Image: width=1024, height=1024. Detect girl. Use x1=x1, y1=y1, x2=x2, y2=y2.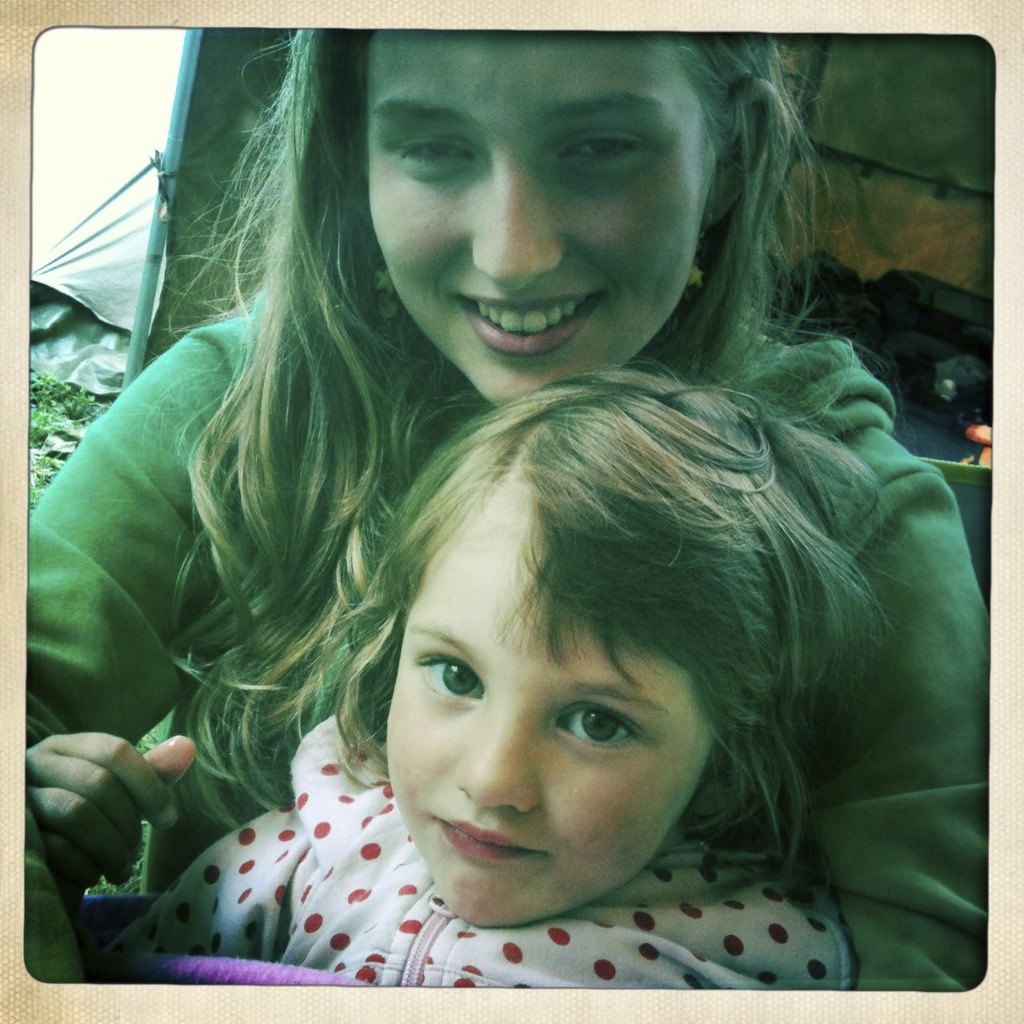
x1=26, y1=357, x2=902, y2=990.
